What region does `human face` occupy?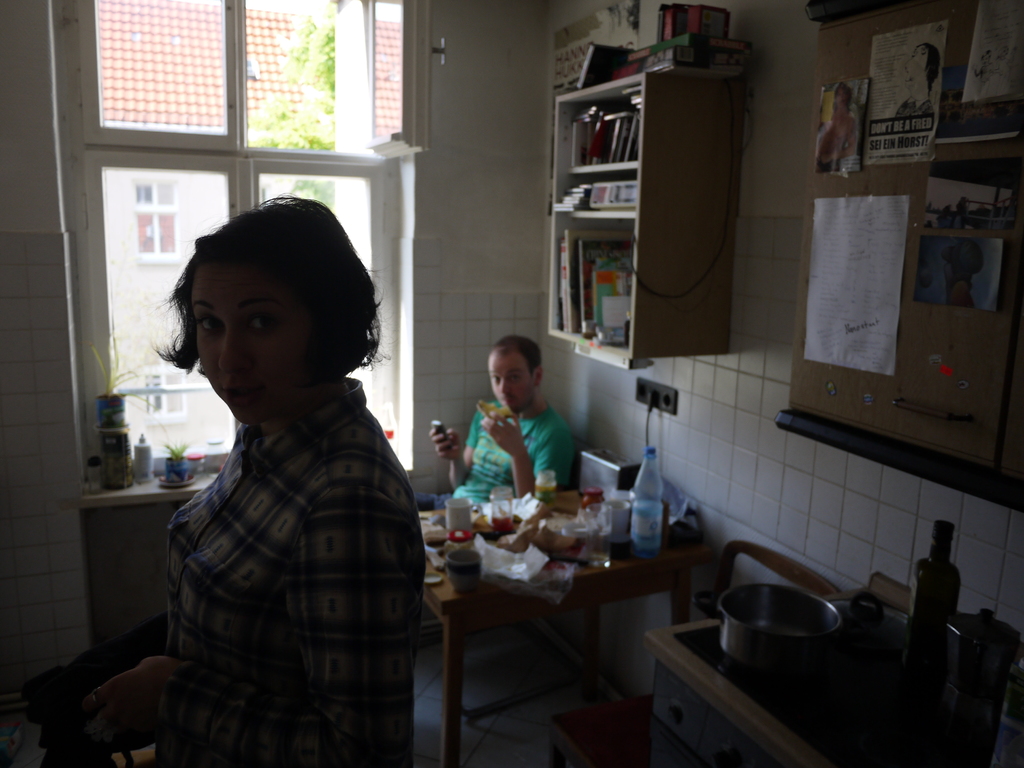
488,353,533,409.
